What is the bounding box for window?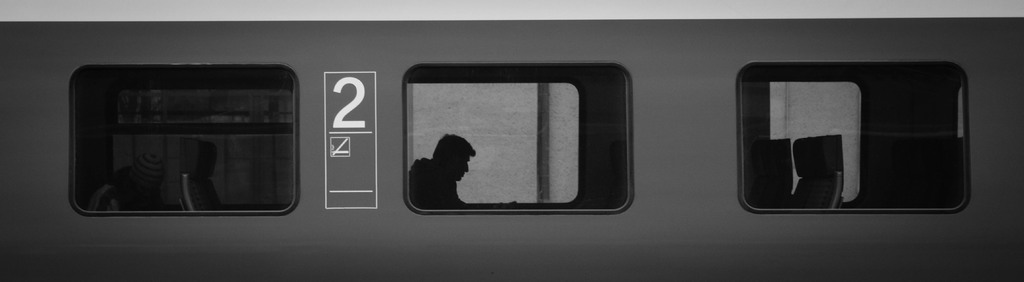
region(67, 62, 303, 217).
